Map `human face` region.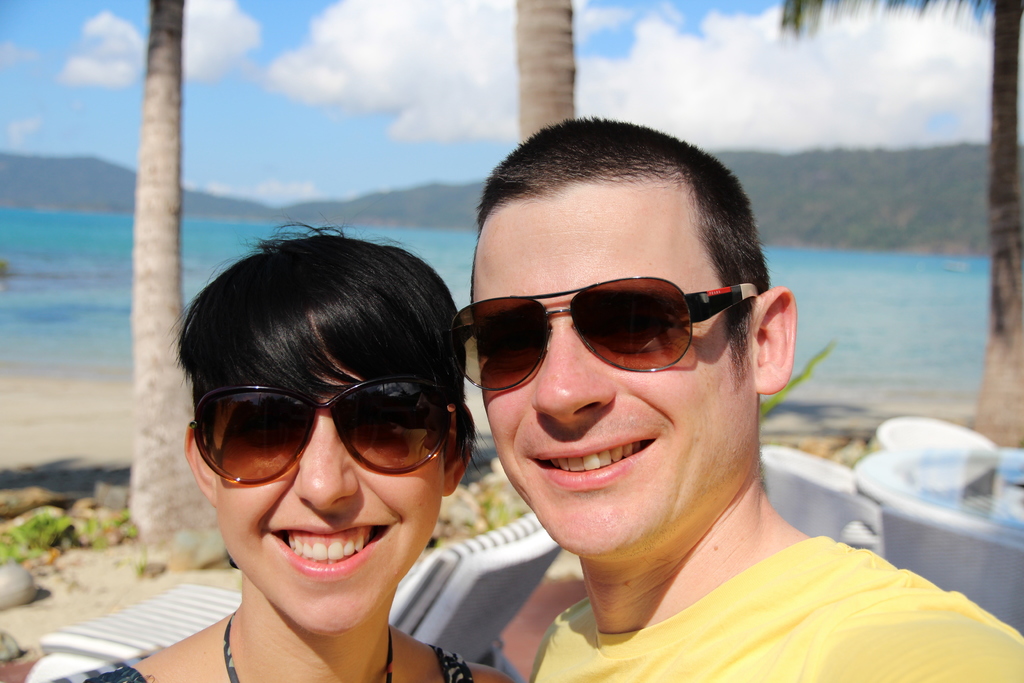
Mapped to [left=214, top=357, right=445, bottom=636].
